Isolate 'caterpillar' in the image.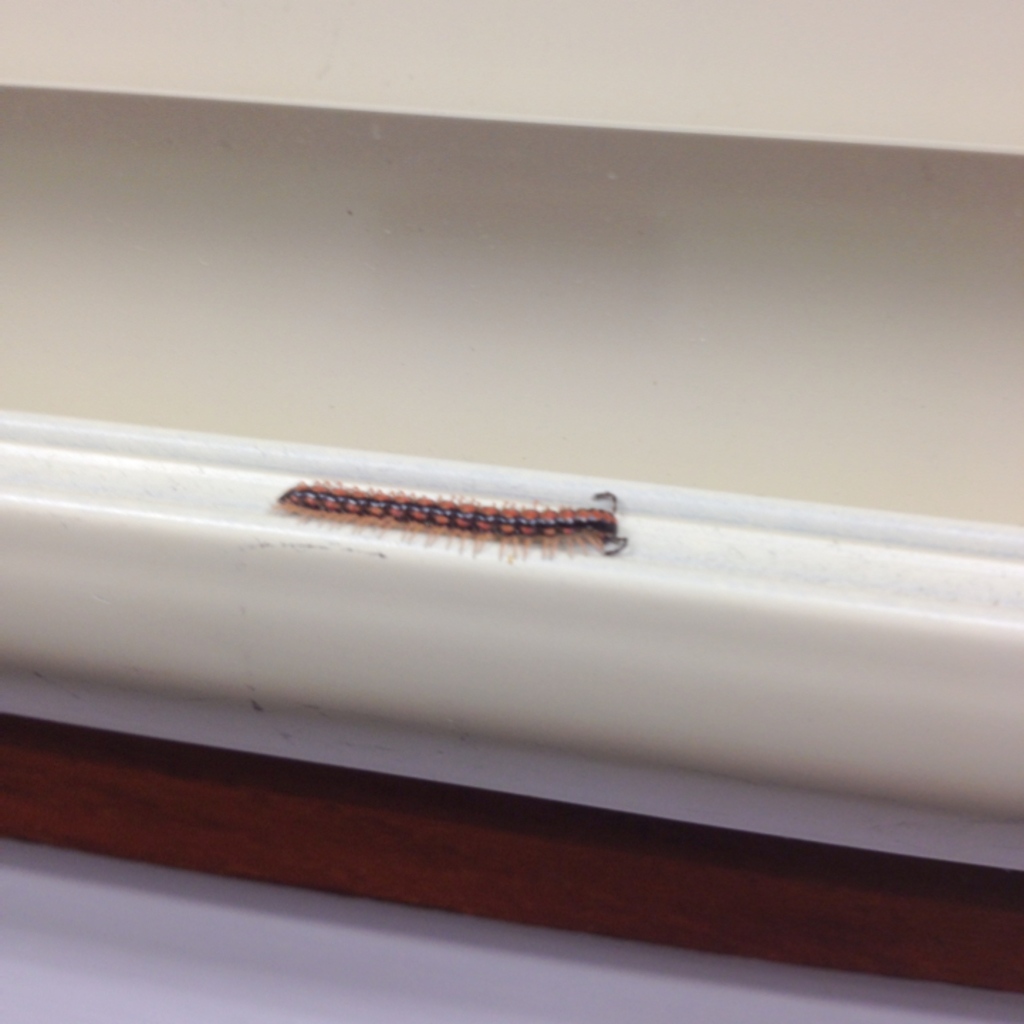
Isolated region: Rect(276, 476, 629, 561).
